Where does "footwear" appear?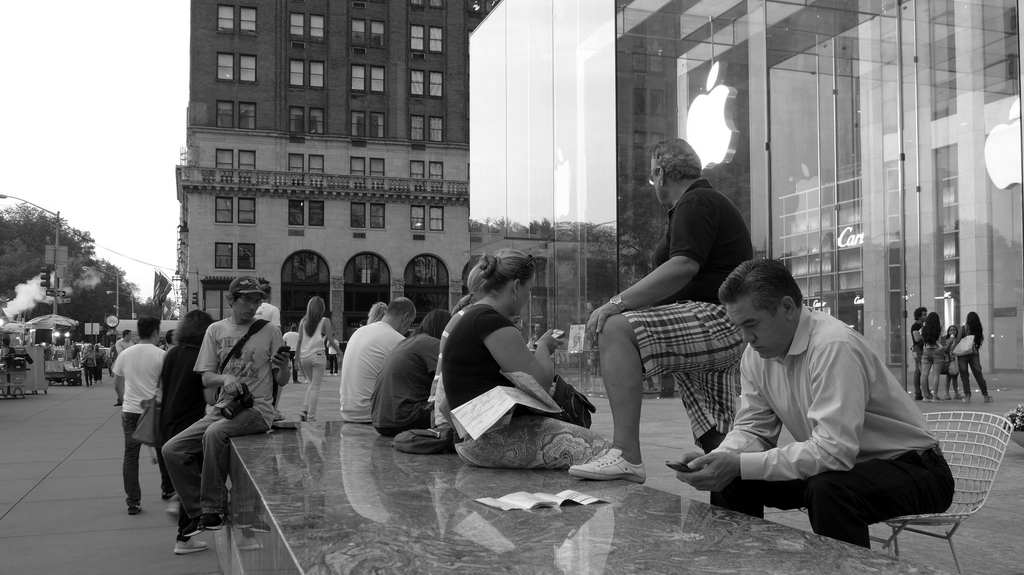
Appears at (x1=915, y1=397, x2=921, y2=401).
